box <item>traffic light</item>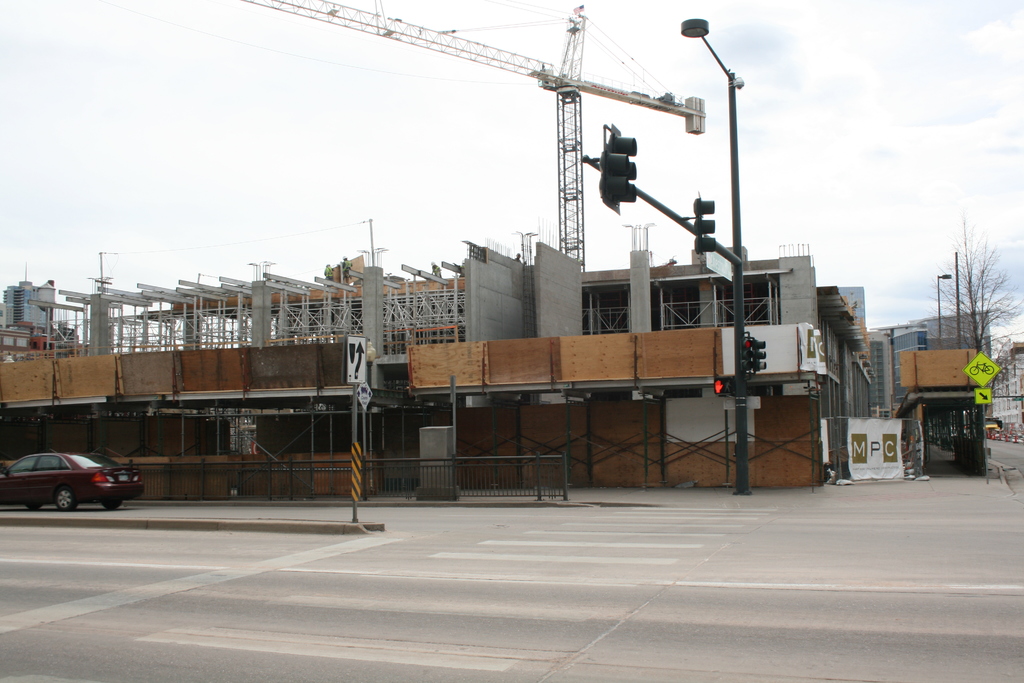
bbox=[693, 195, 719, 256]
